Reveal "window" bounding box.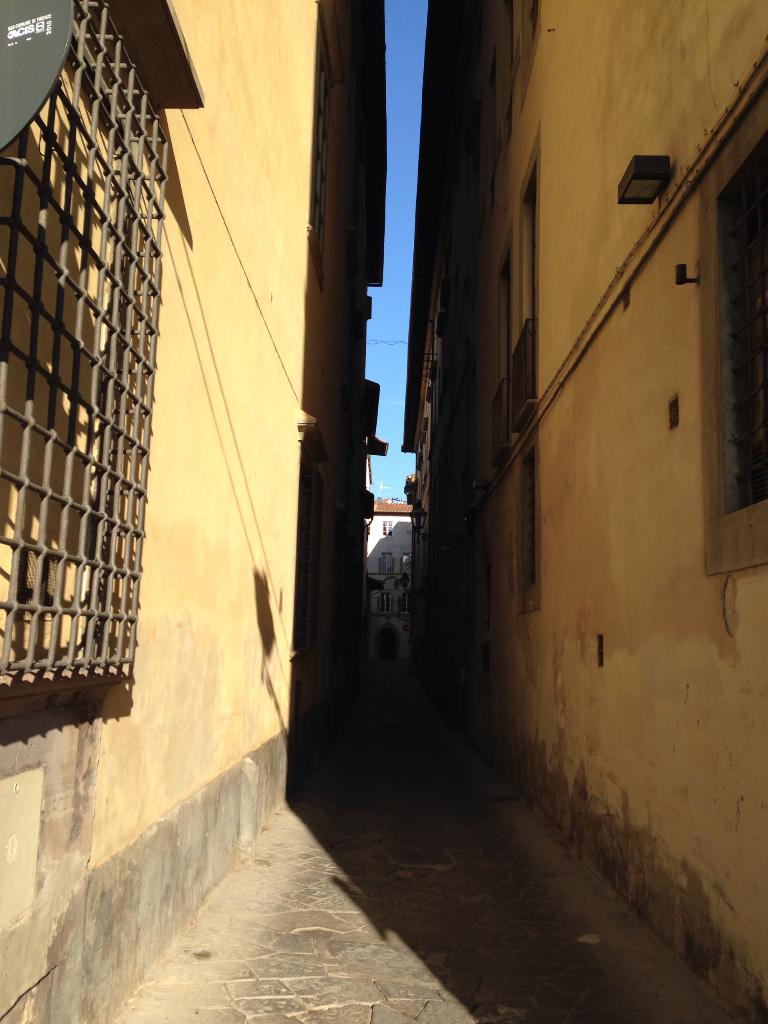
Revealed: select_region(694, 149, 767, 582).
